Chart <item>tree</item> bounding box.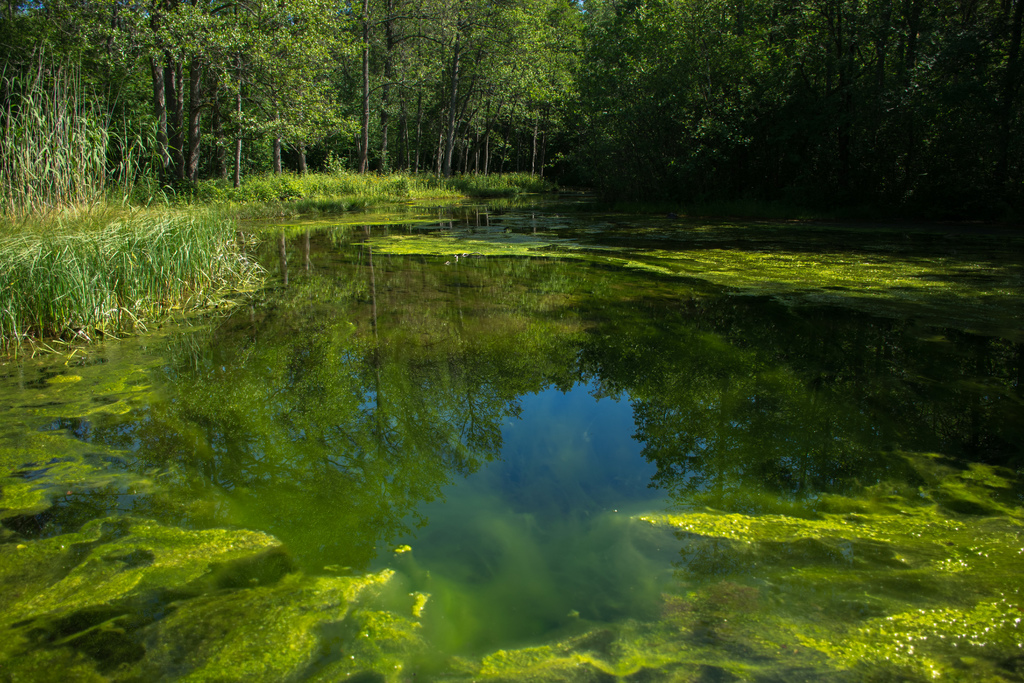
Charted: box=[479, 0, 578, 169].
